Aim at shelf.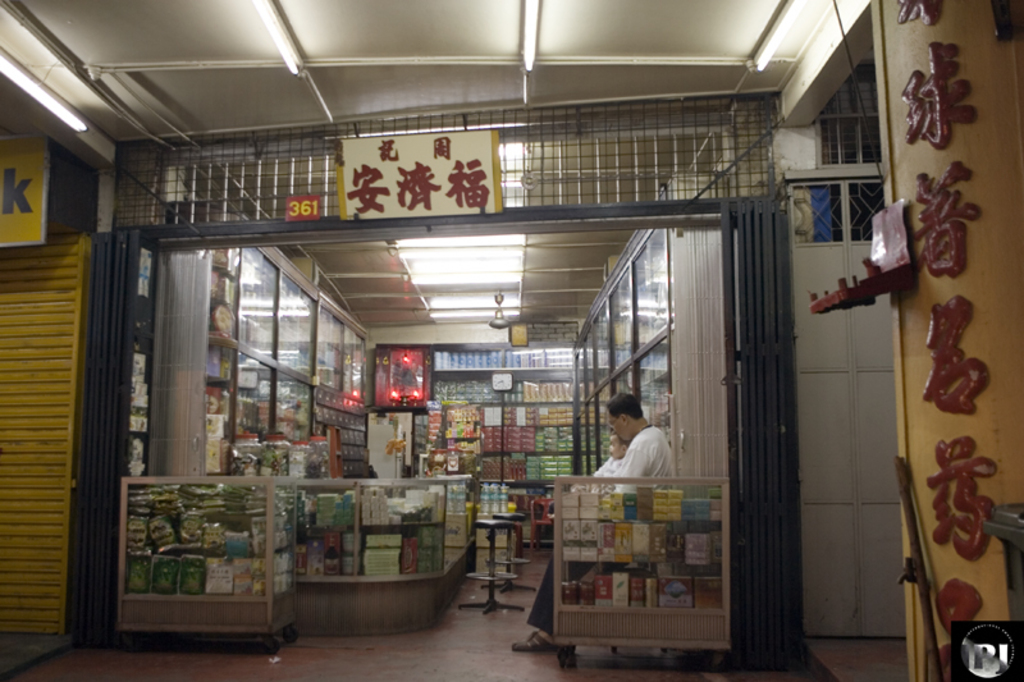
Aimed at locate(628, 210, 669, 353).
